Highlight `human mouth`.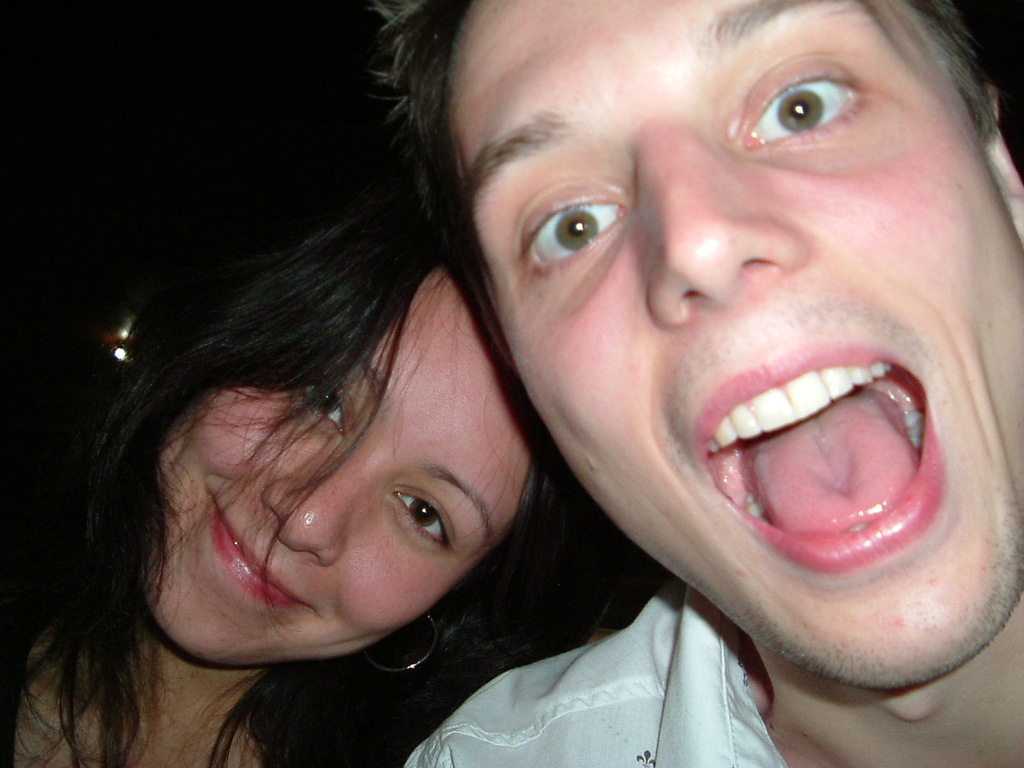
Highlighted region: 692/353/933/577.
